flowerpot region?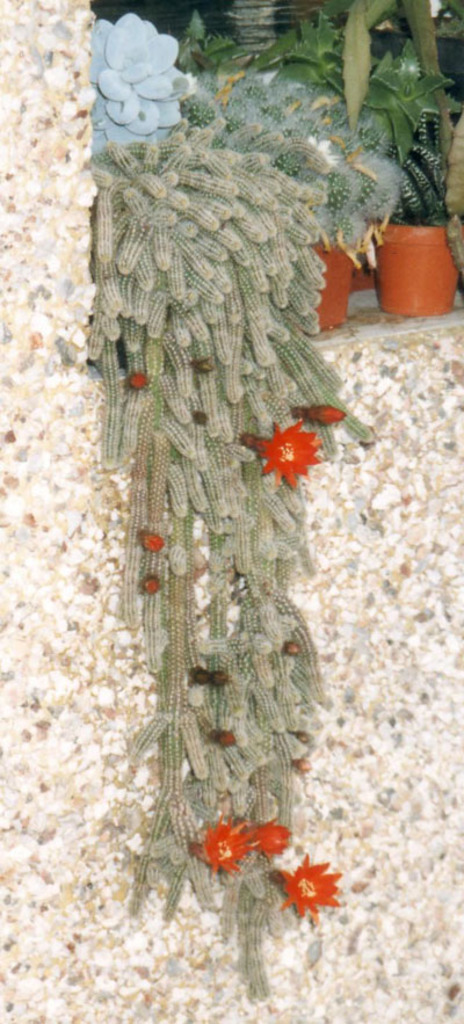
crop(303, 239, 358, 332)
